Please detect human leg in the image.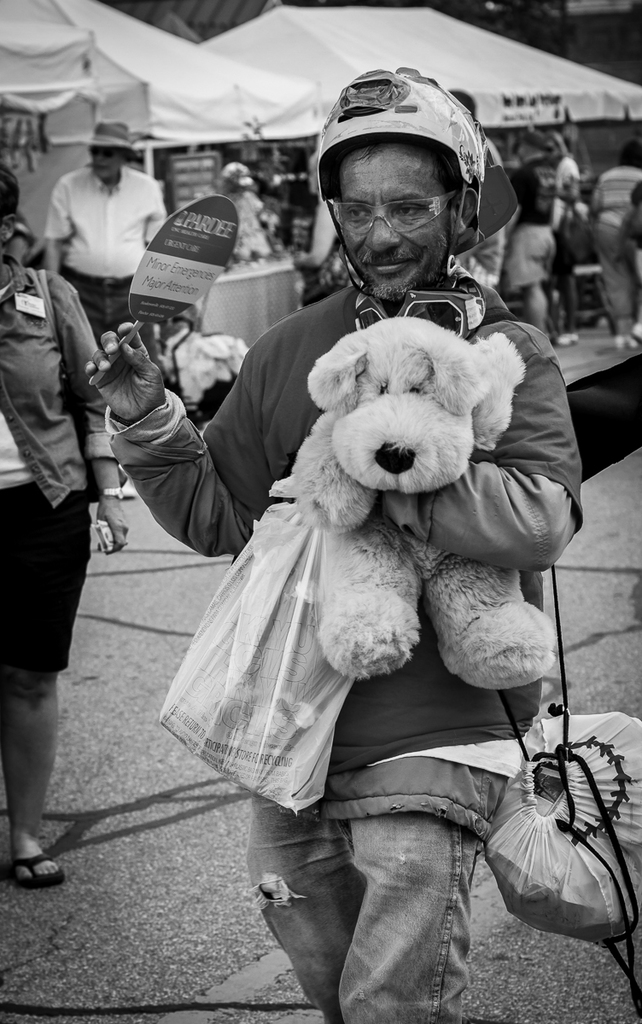
243:801:476:1023.
